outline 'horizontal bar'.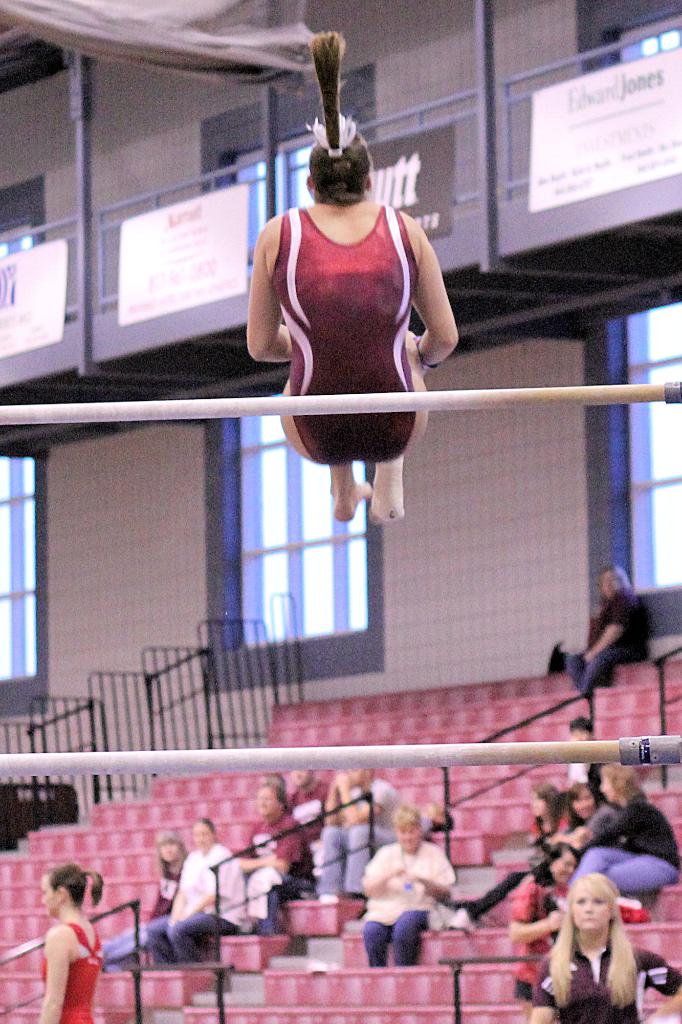
Outline: bbox(0, 735, 681, 777).
